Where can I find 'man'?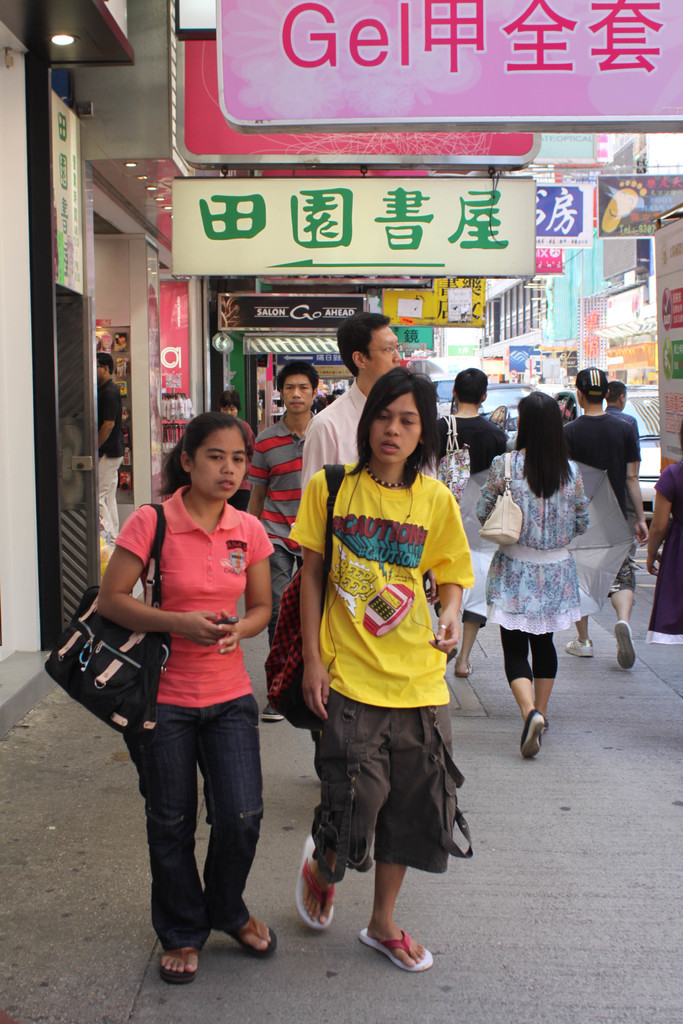
You can find it at {"left": 602, "top": 383, "right": 640, "bottom": 446}.
